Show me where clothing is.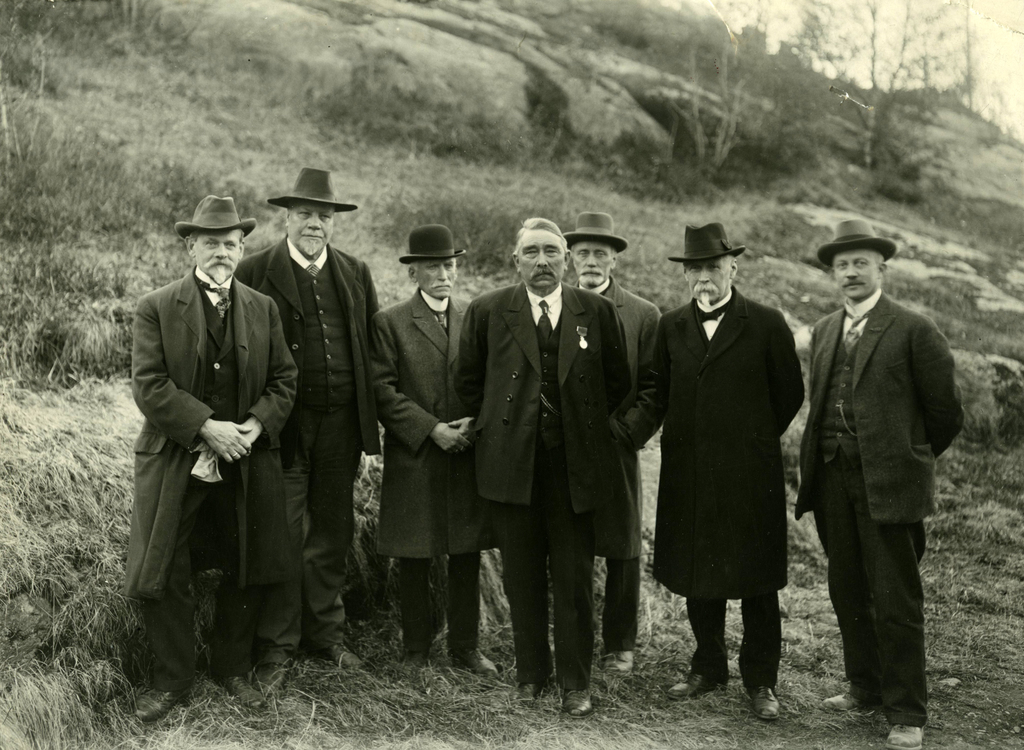
clothing is at (left=657, top=294, right=810, bottom=691).
